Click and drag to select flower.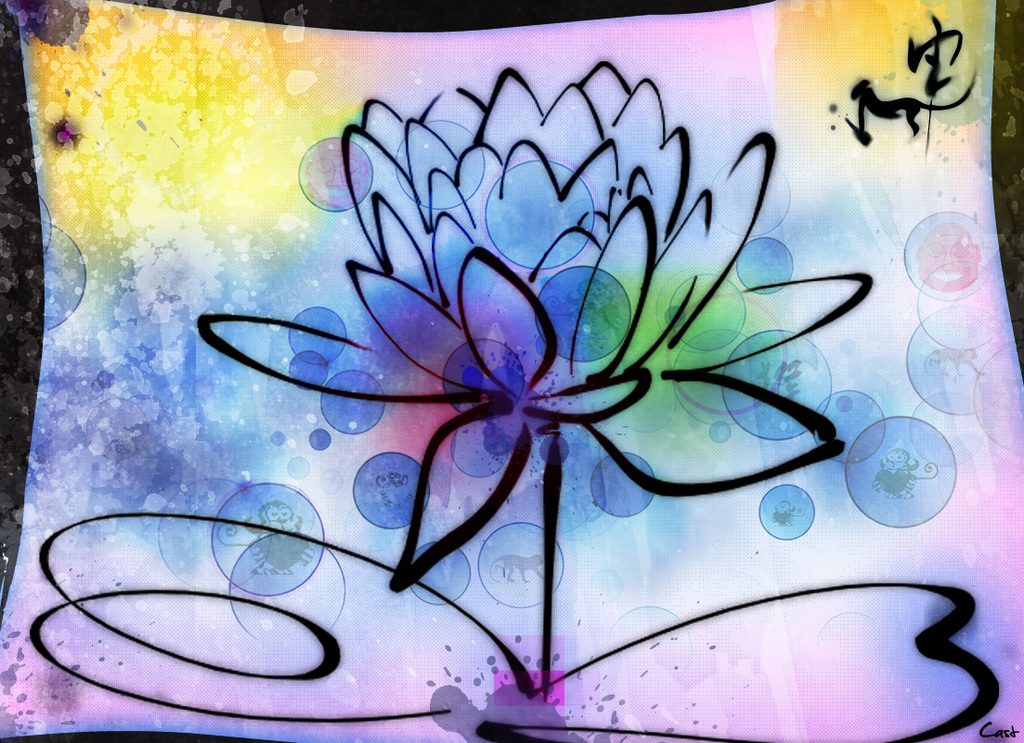
Selection: crop(189, 65, 866, 588).
